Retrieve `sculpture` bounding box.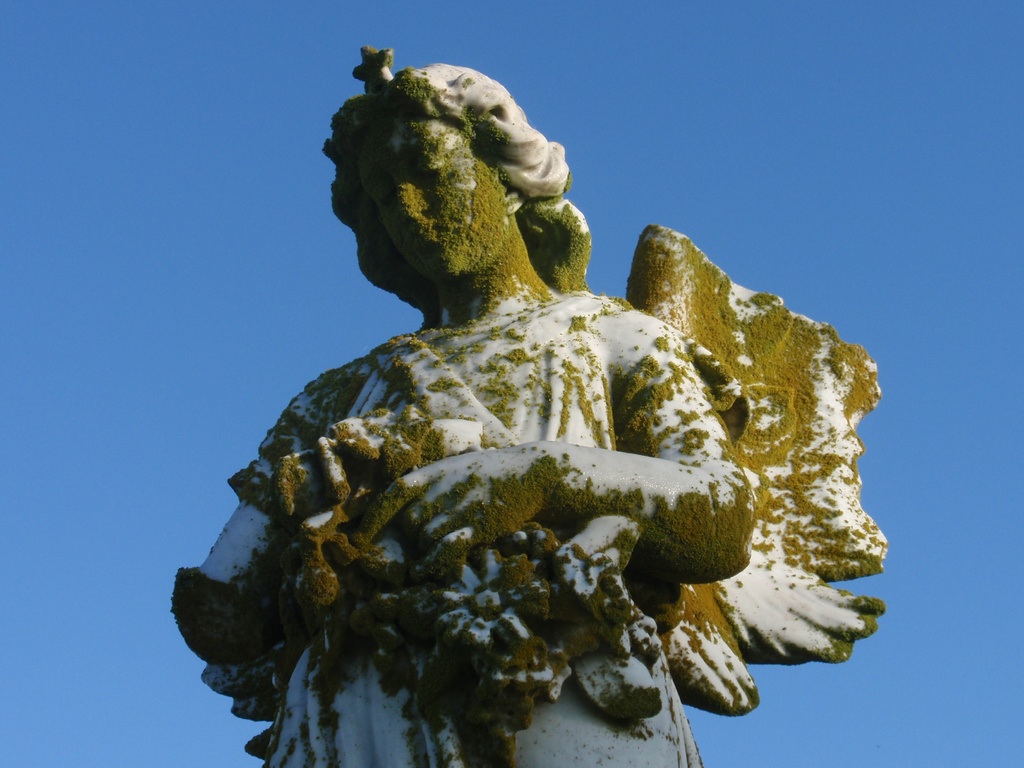
Bounding box: detection(173, 68, 888, 767).
